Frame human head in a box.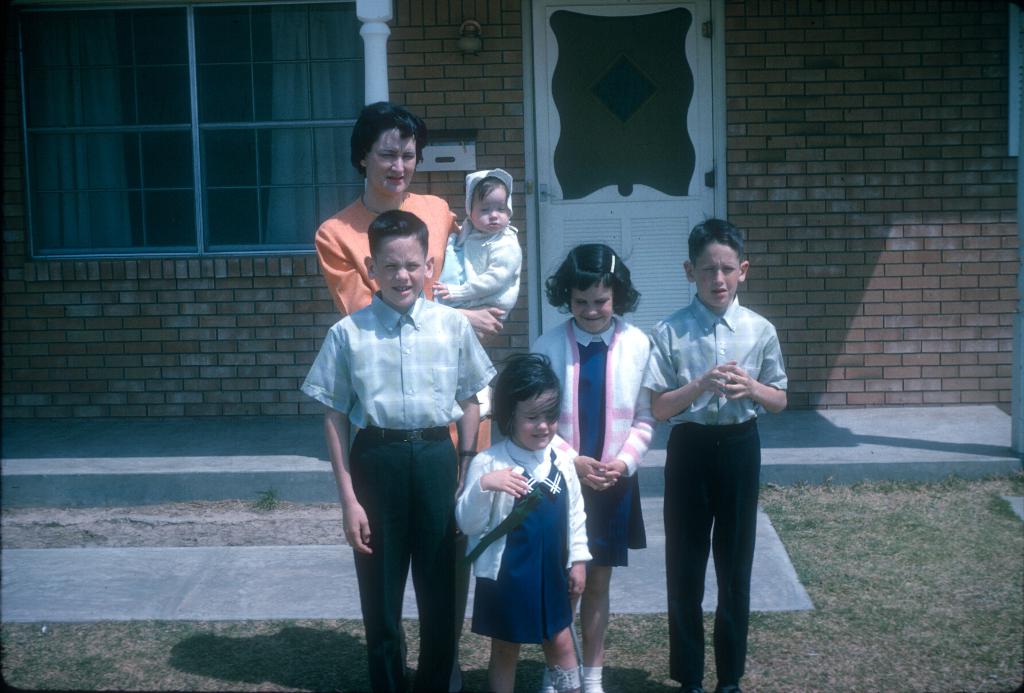
(682,212,753,306).
